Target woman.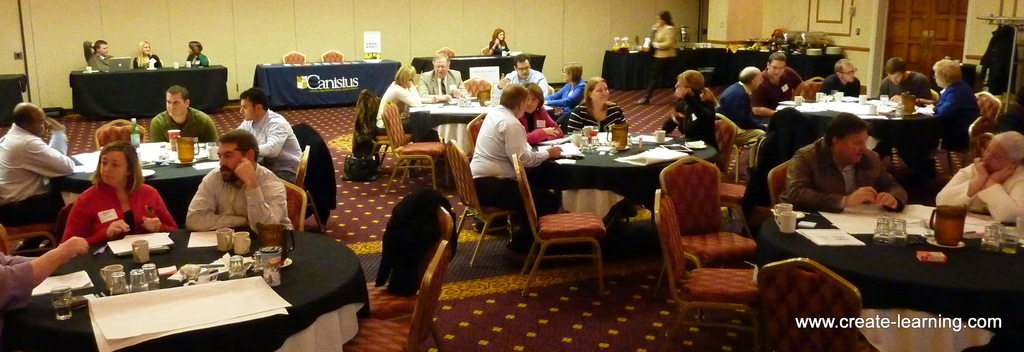
Target region: 655 67 726 170.
